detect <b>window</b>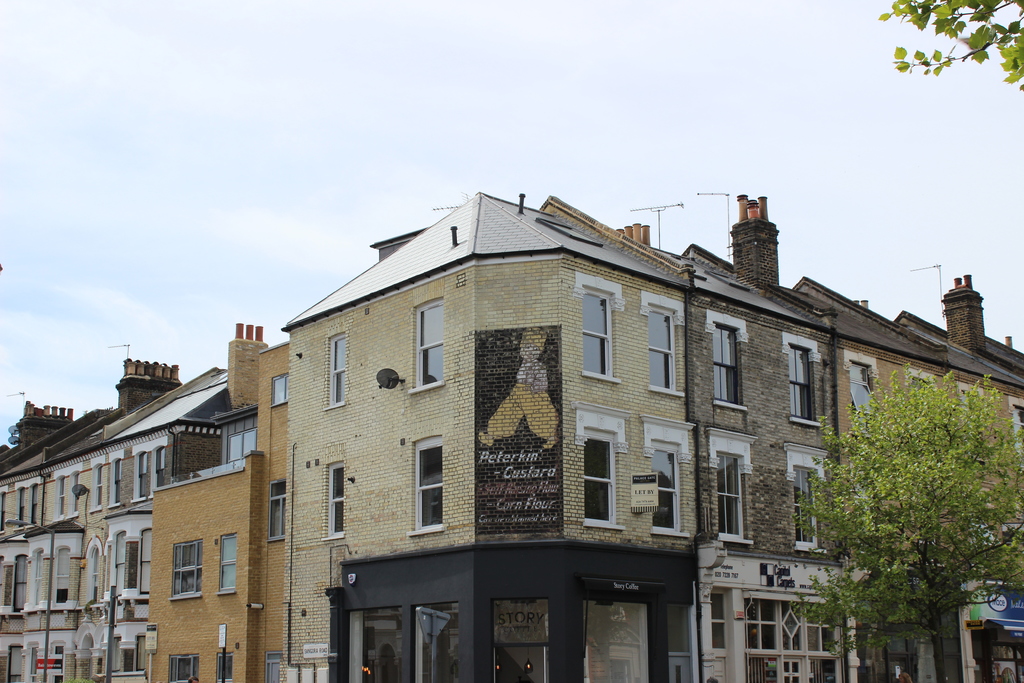
region(328, 462, 346, 541)
